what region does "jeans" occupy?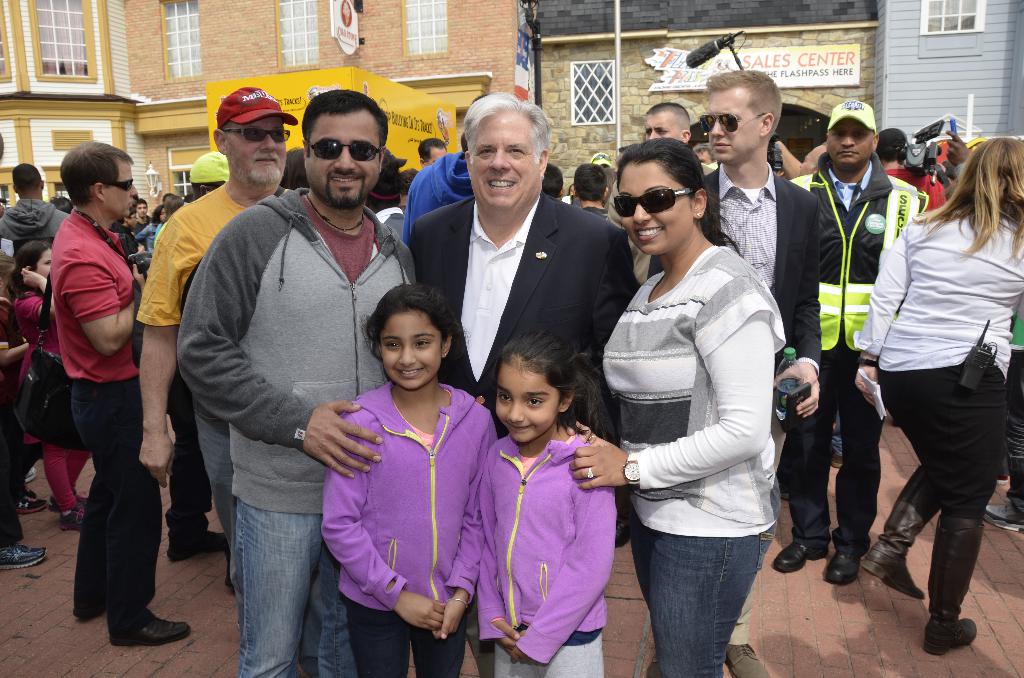
box(832, 408, 840, 461).
